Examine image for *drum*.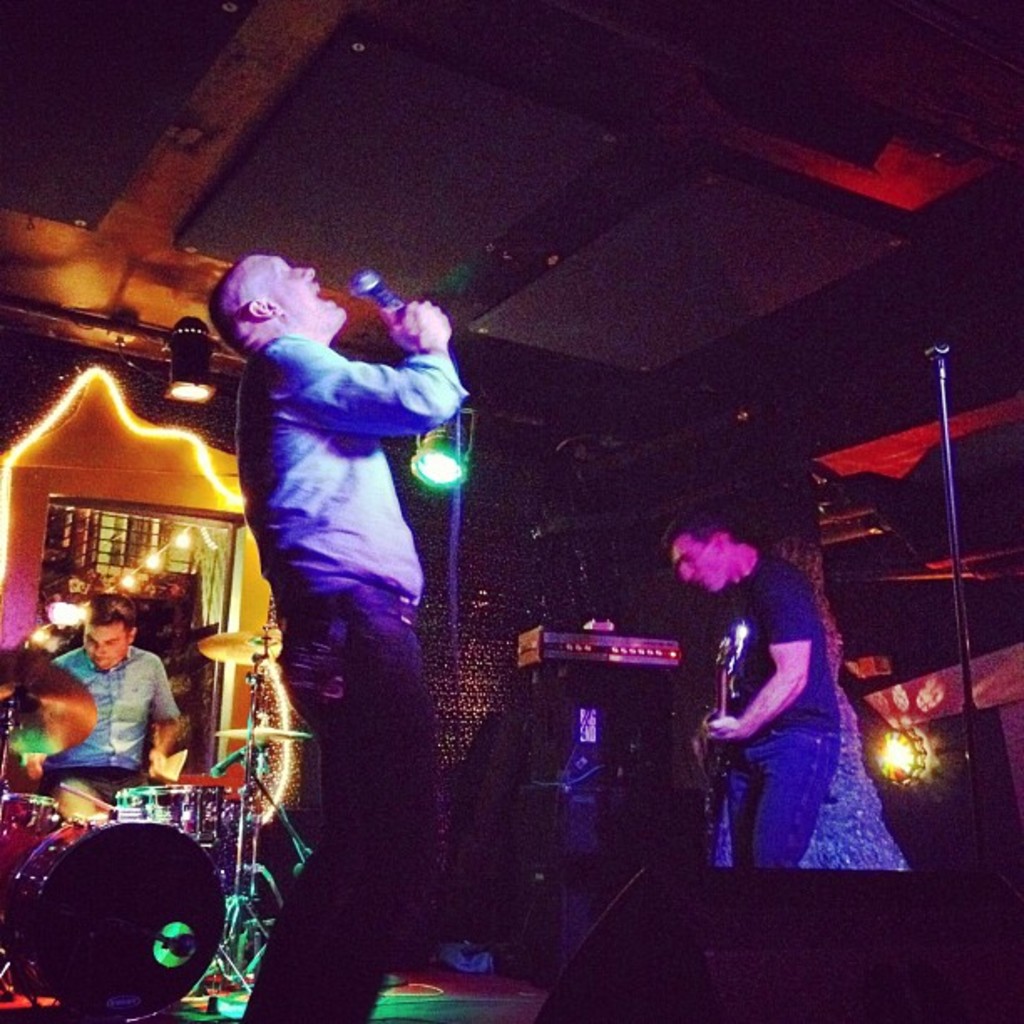
Examination result: [0,817,228,1022].
